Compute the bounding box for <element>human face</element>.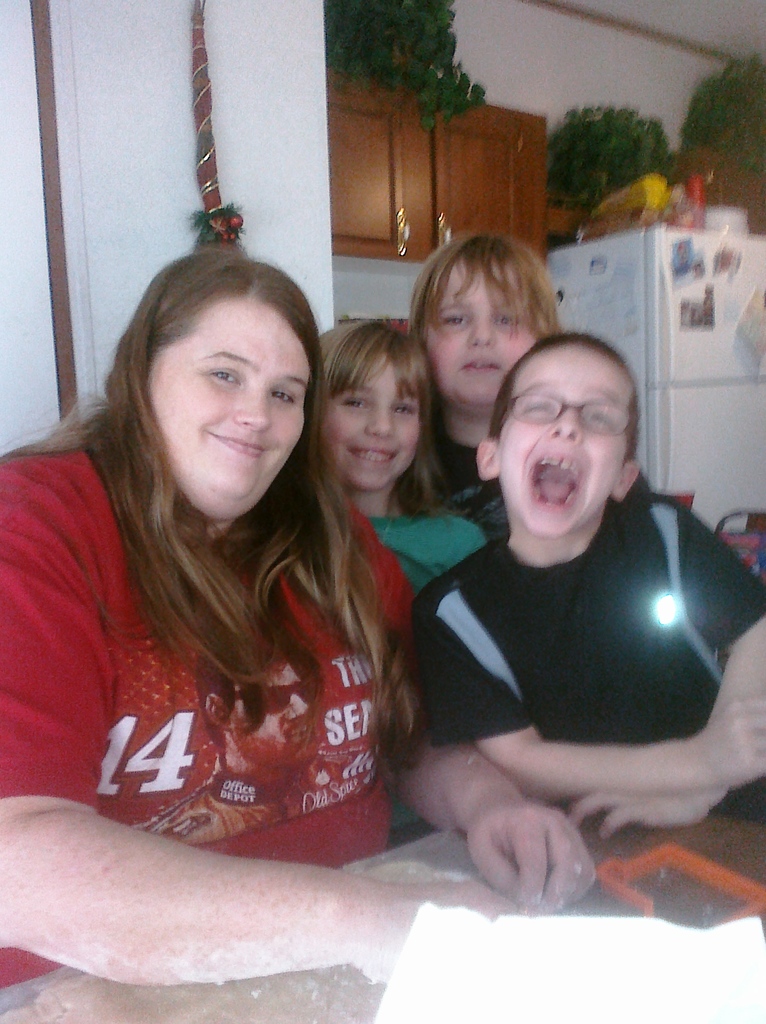
144/288/314/524.
